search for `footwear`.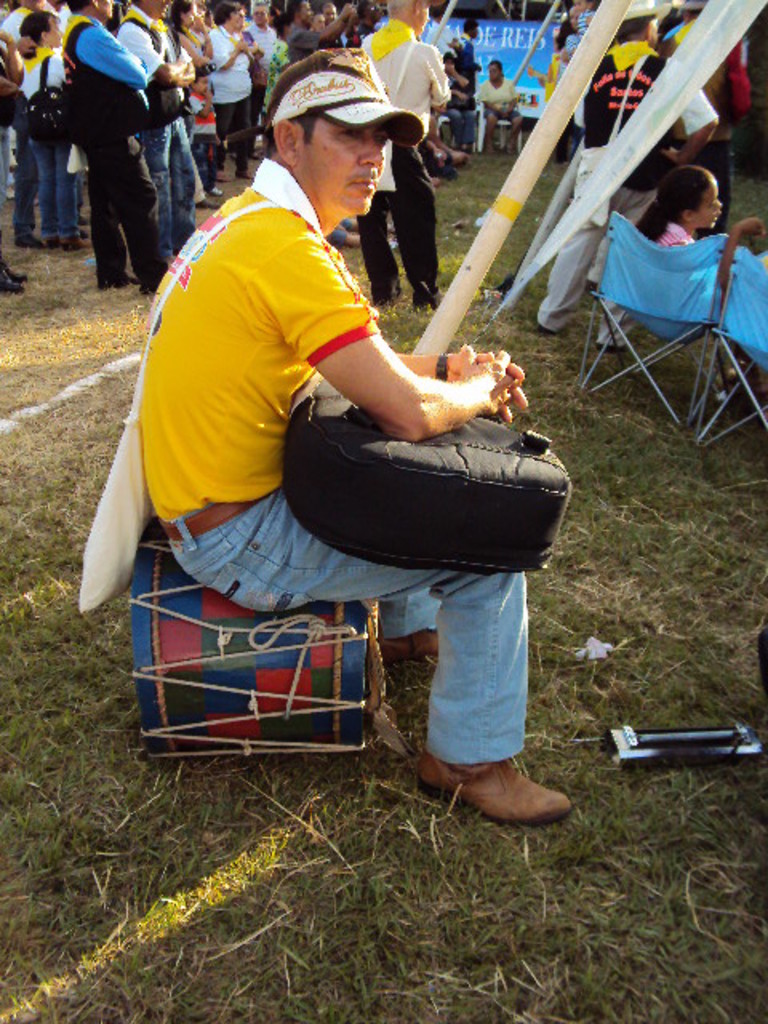
Found at [43, 230, 64, 251].
